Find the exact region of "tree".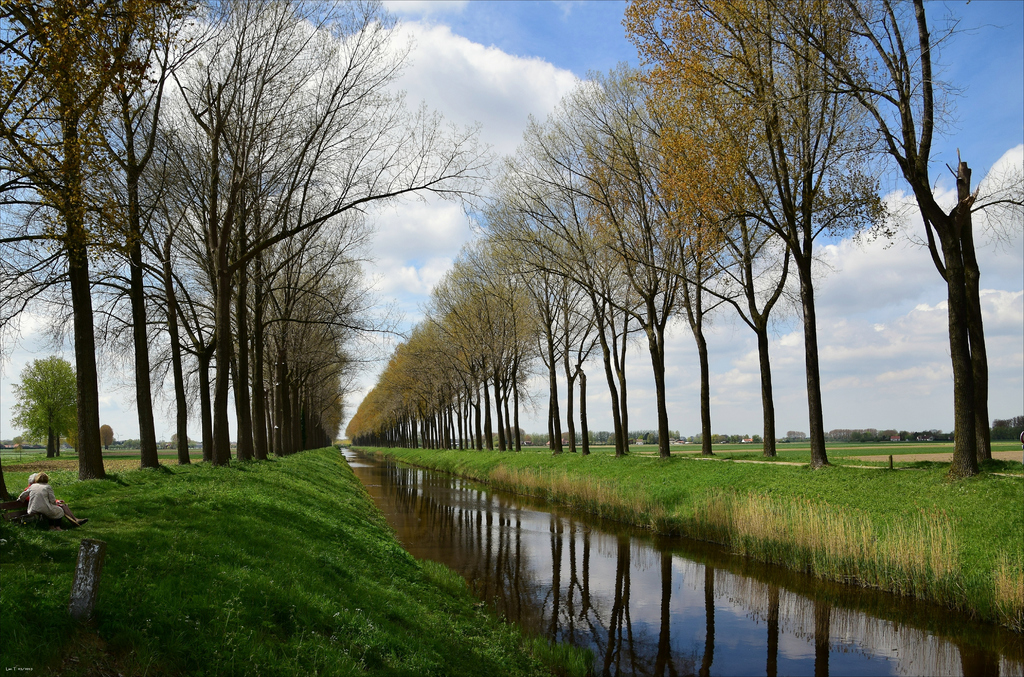
Exact region: {"left": 97, "top": 421, "right": 118, "bottom": 455}.
